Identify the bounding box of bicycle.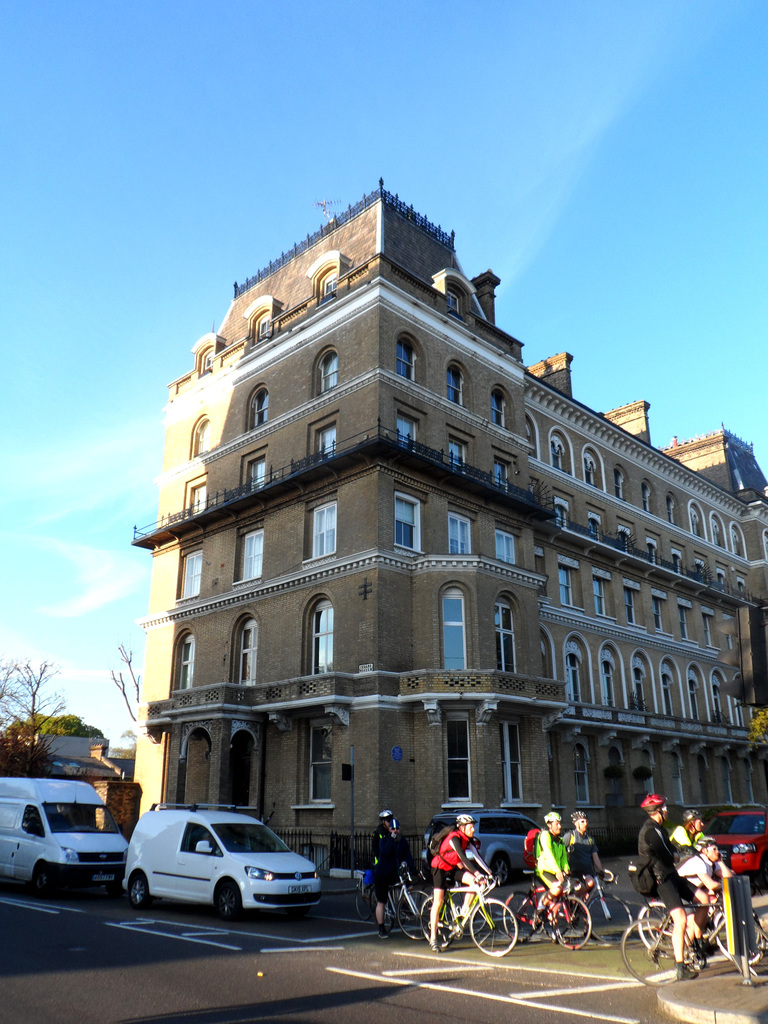
detection(419, 871, 521, 958).
